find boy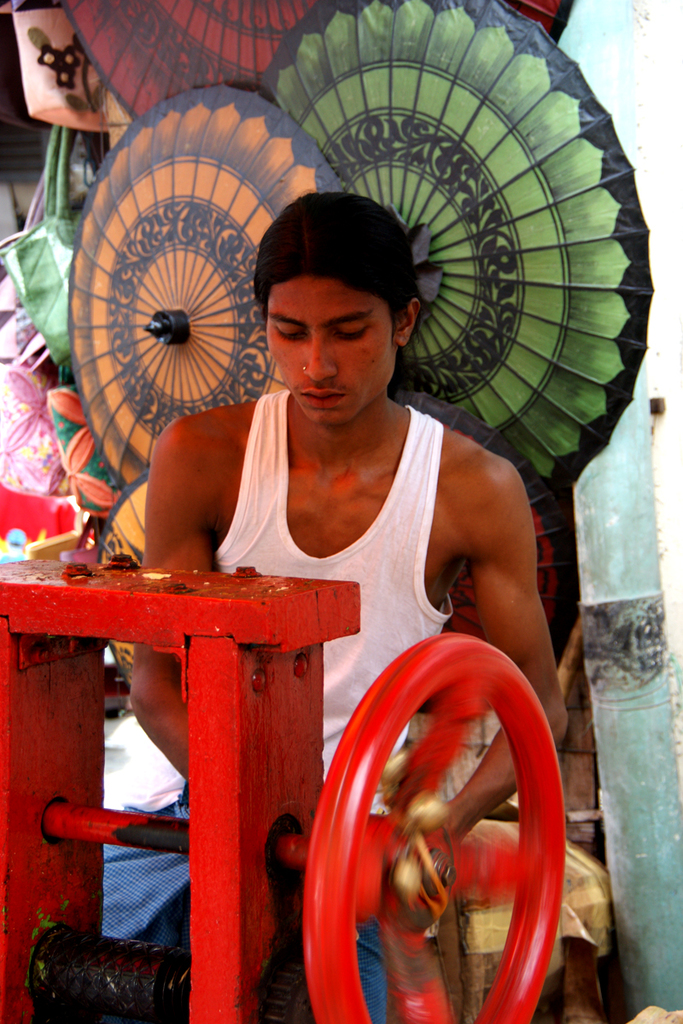
x1=129, y1=191, x2=574, y2=1023
